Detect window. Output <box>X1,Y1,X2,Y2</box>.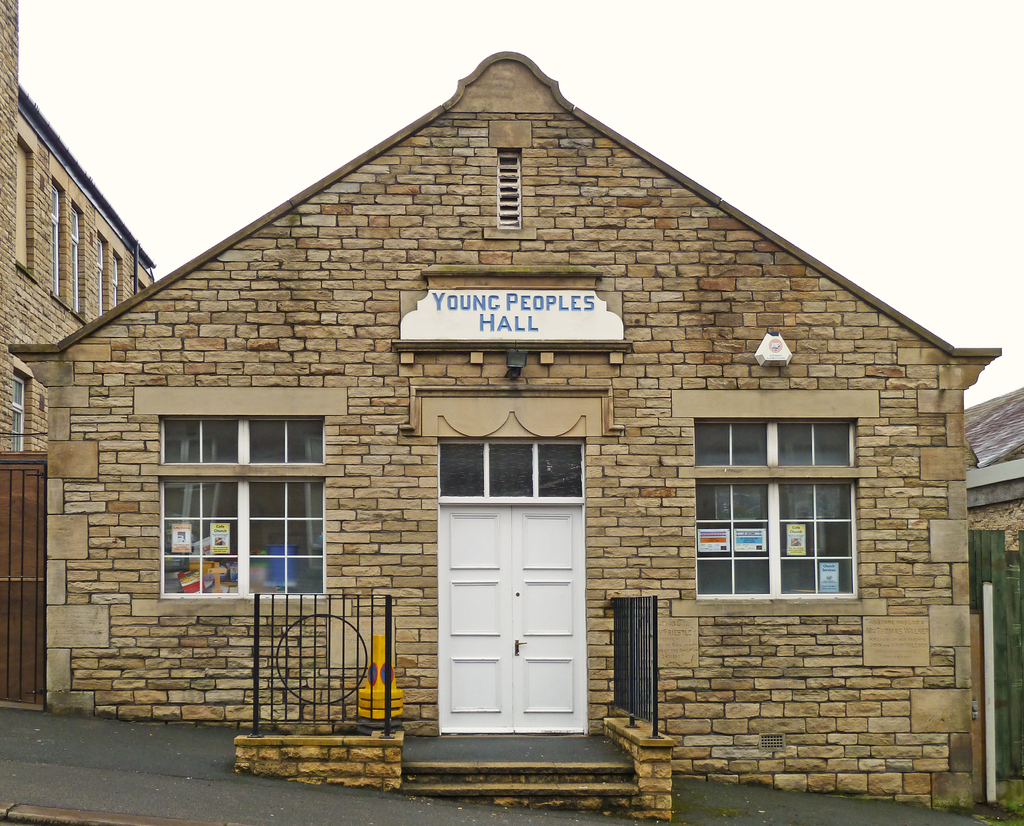
<box>159,418,326,463</box>.
